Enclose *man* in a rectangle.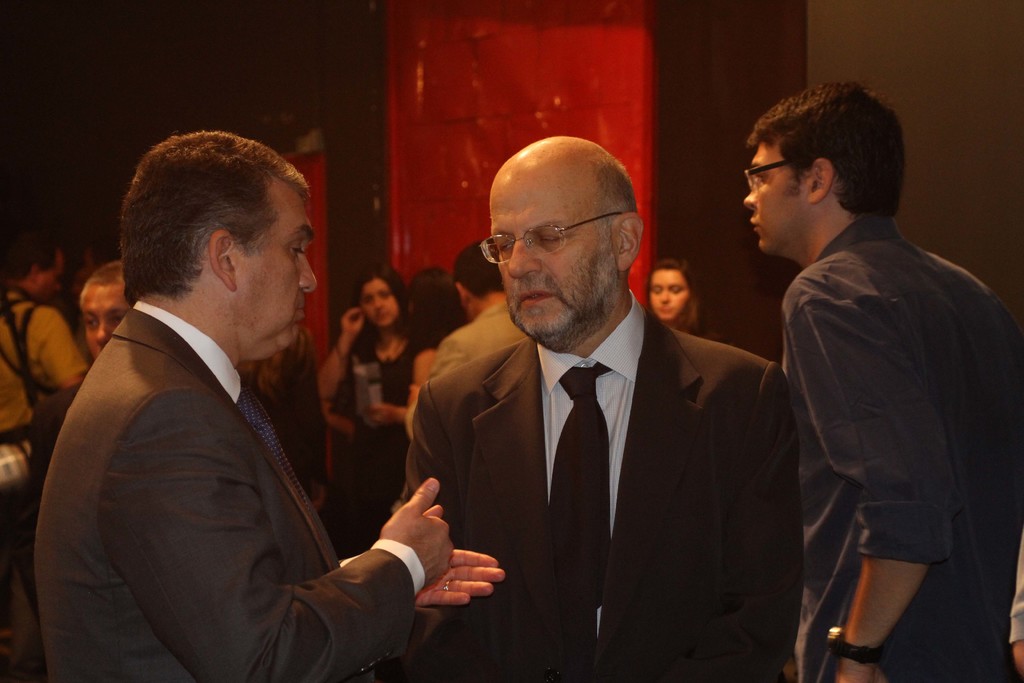
[left=740, top=79, right=1023, bottom=682].
